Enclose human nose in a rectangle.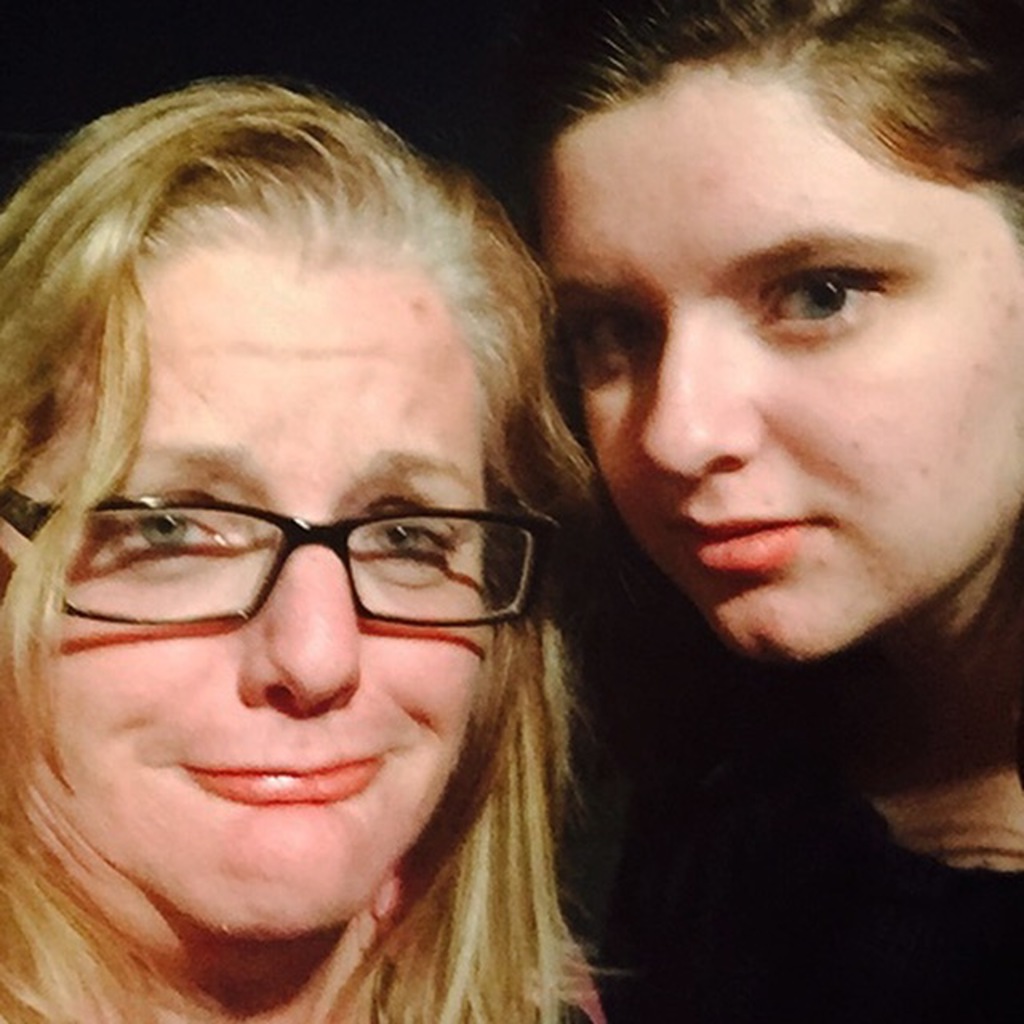
<bbox>640, 318, 758, 488</bbox>.
